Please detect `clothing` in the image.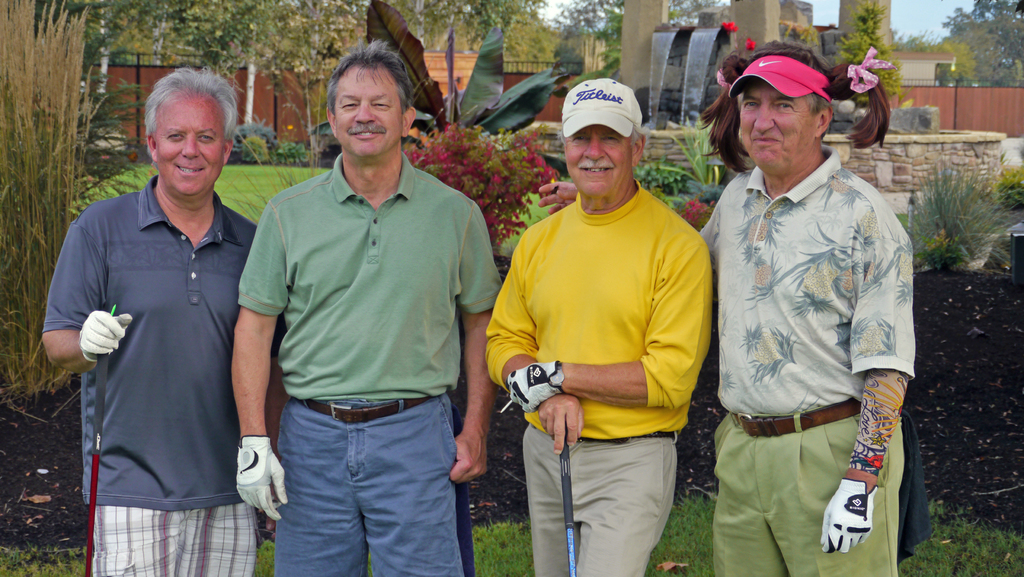
[x1=227, y1=134, x2=508, y2=576].
